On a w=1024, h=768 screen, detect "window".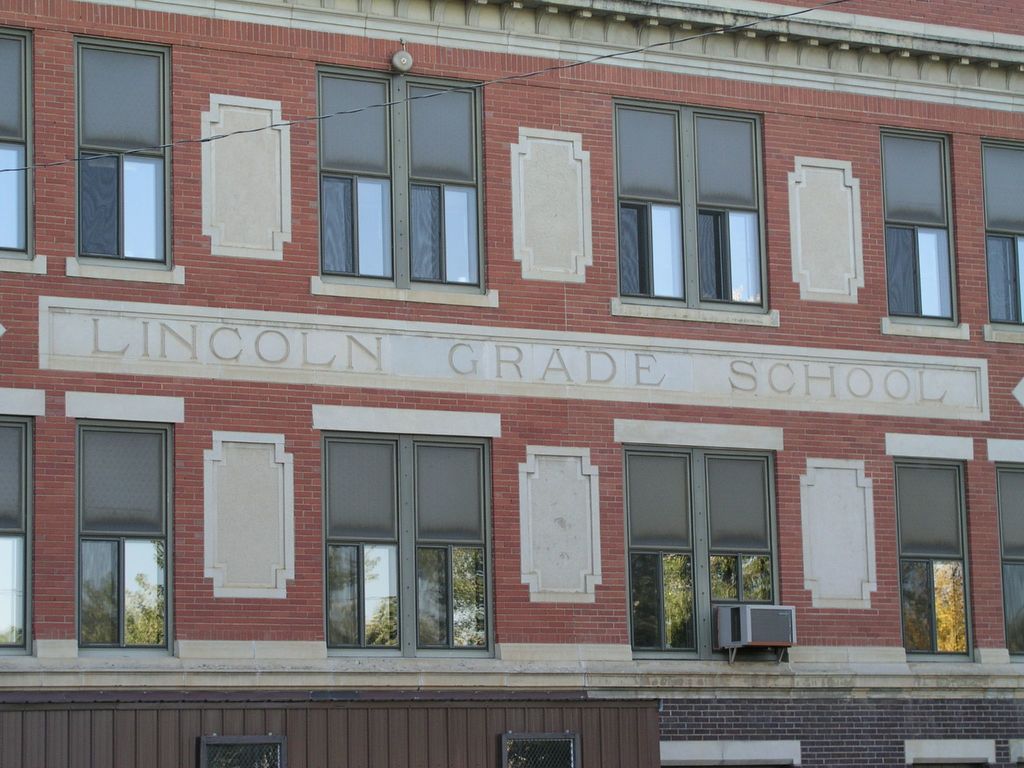
x1=67, y1=32, x2=183, y2=273.
